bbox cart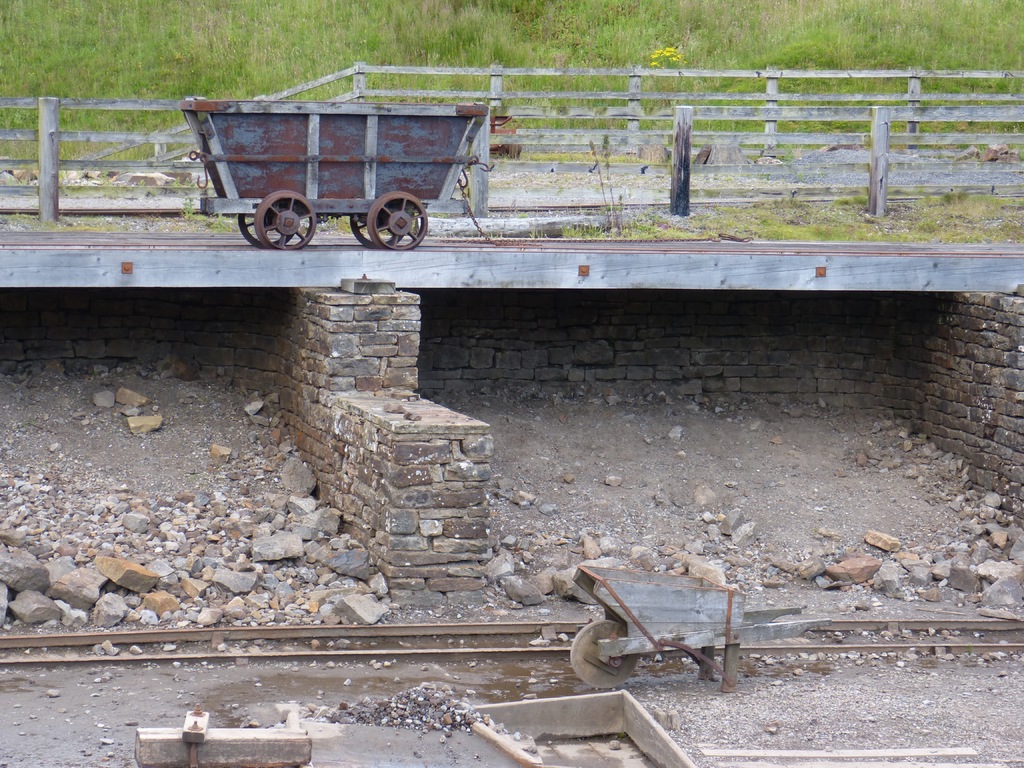
left=567, top=564, right=833, bottom=692
